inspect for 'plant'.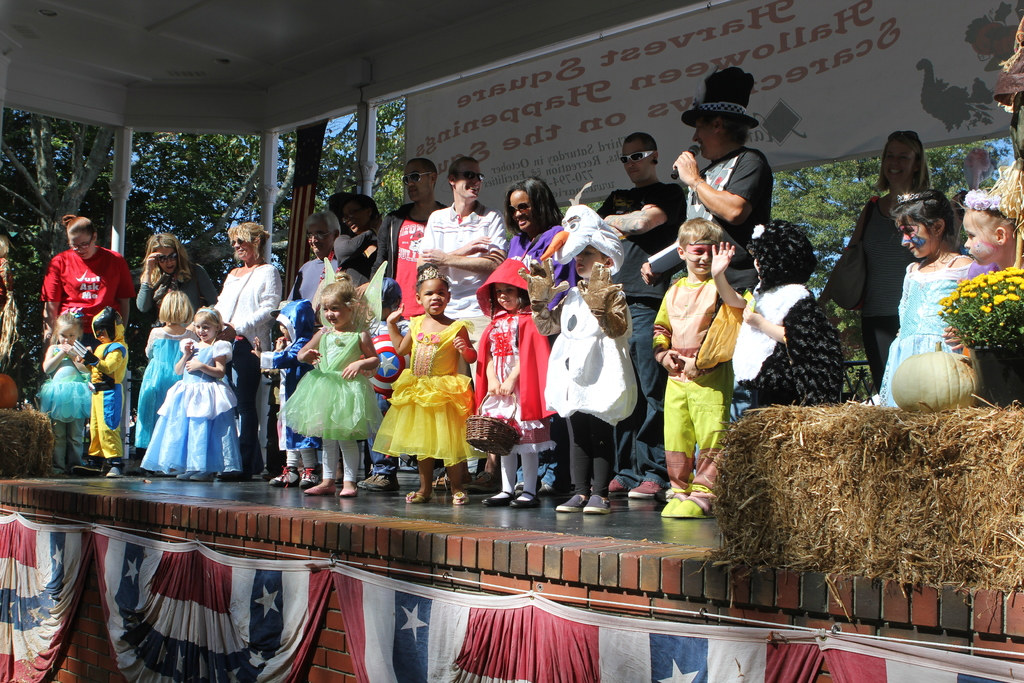
Inspection: 938 256 1023 350.
